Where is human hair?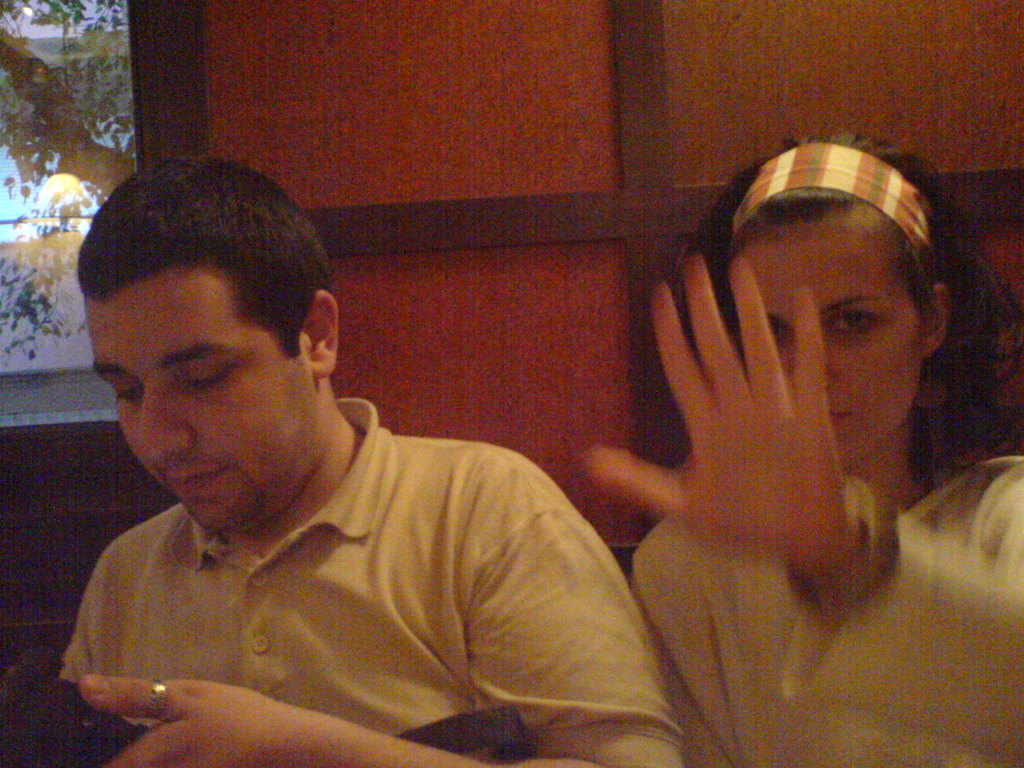
{"left": 87, "top": 163, "right": 329, "bottom": 404}.
